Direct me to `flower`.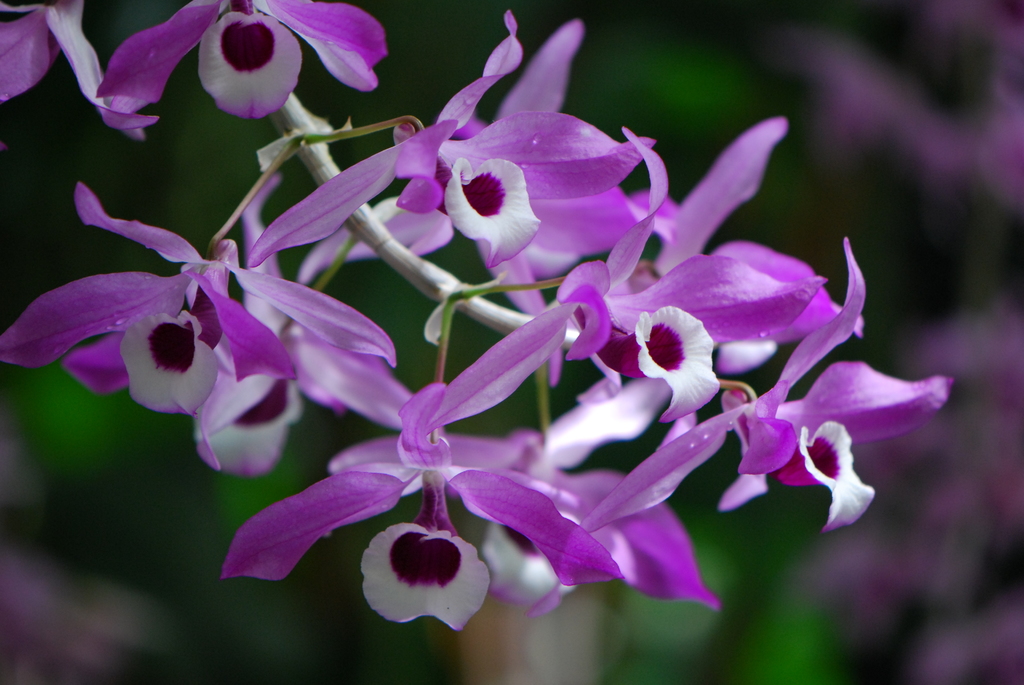
Direction: box=[35, 167, 365, 453].
